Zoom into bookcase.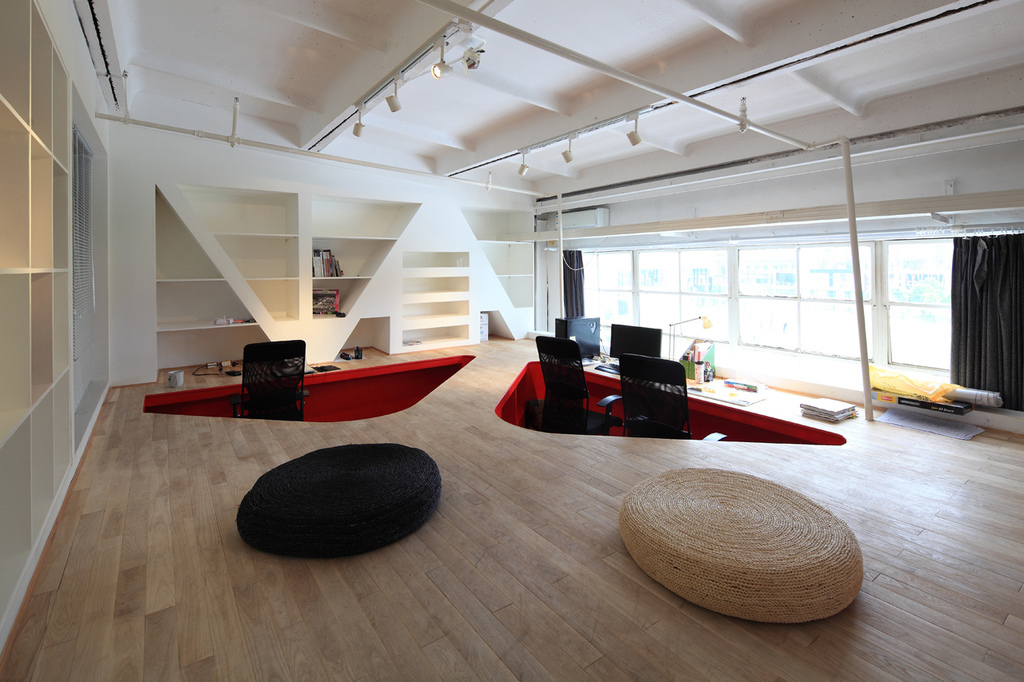
Zoom target: [x1=147, y1=183, x2=540, y2=382].
